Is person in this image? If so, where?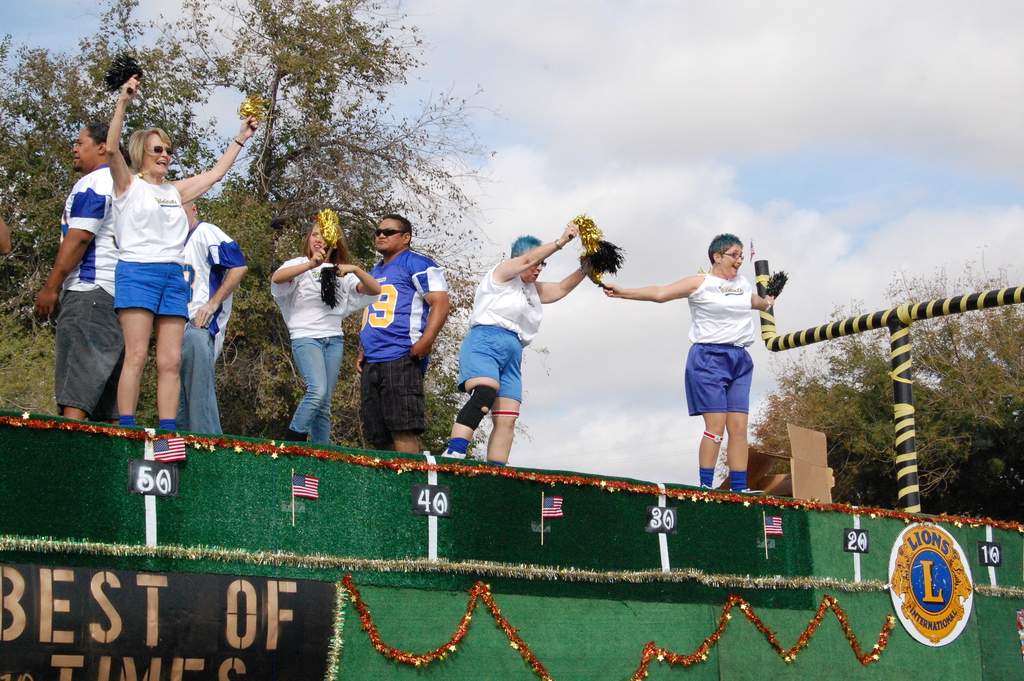
Yes, at [left=269, top=202, right=381, bottom=436].
